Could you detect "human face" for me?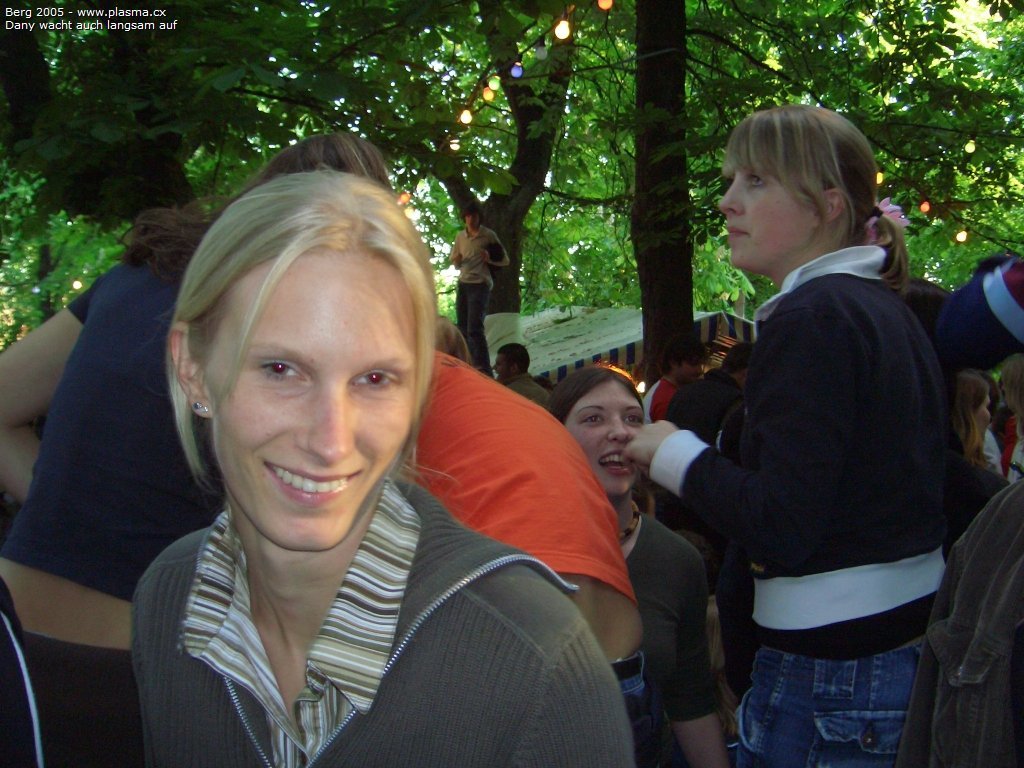
Detection result: 188,241,416,543.
